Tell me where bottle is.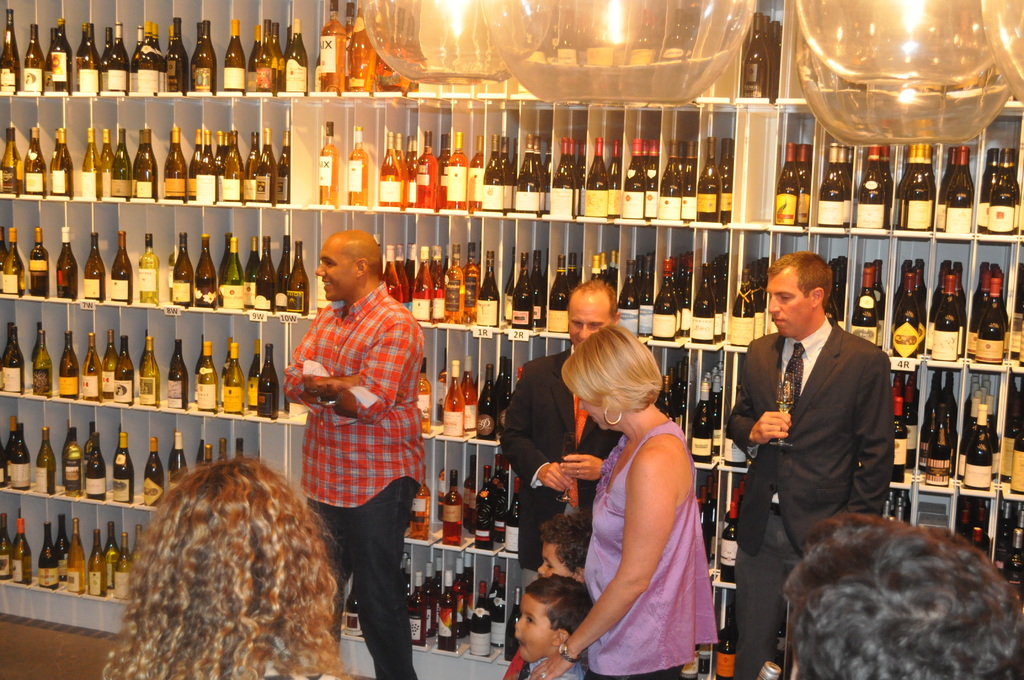
bottle is at region(78, 411, 106, 498).
